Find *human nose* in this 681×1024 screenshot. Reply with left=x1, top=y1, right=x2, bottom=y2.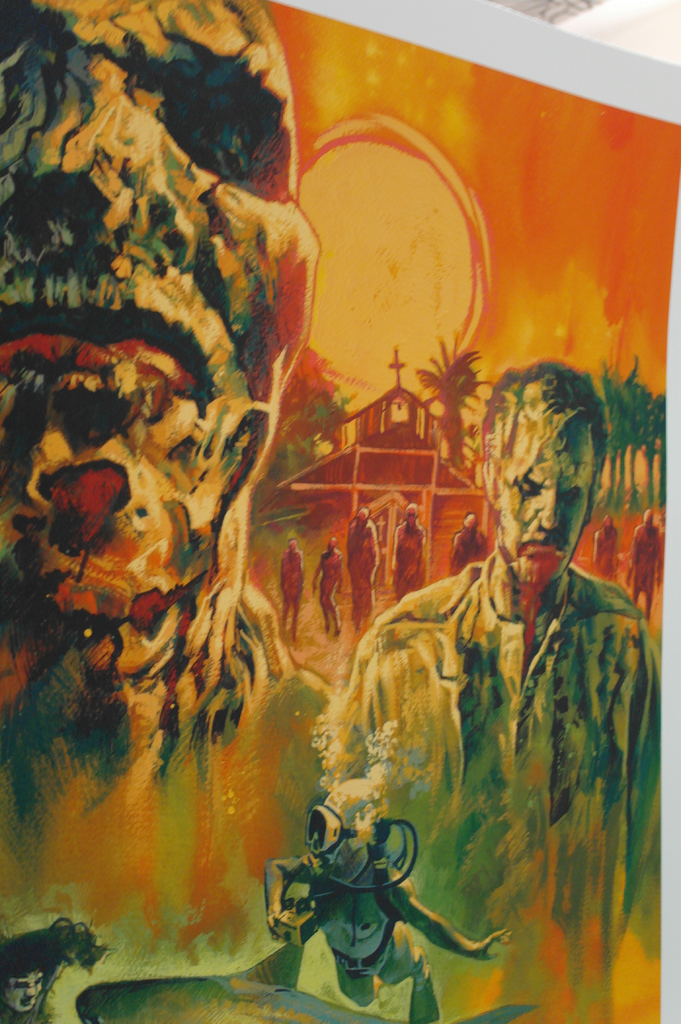
left=540, top=492, right=560, bottom=531.
